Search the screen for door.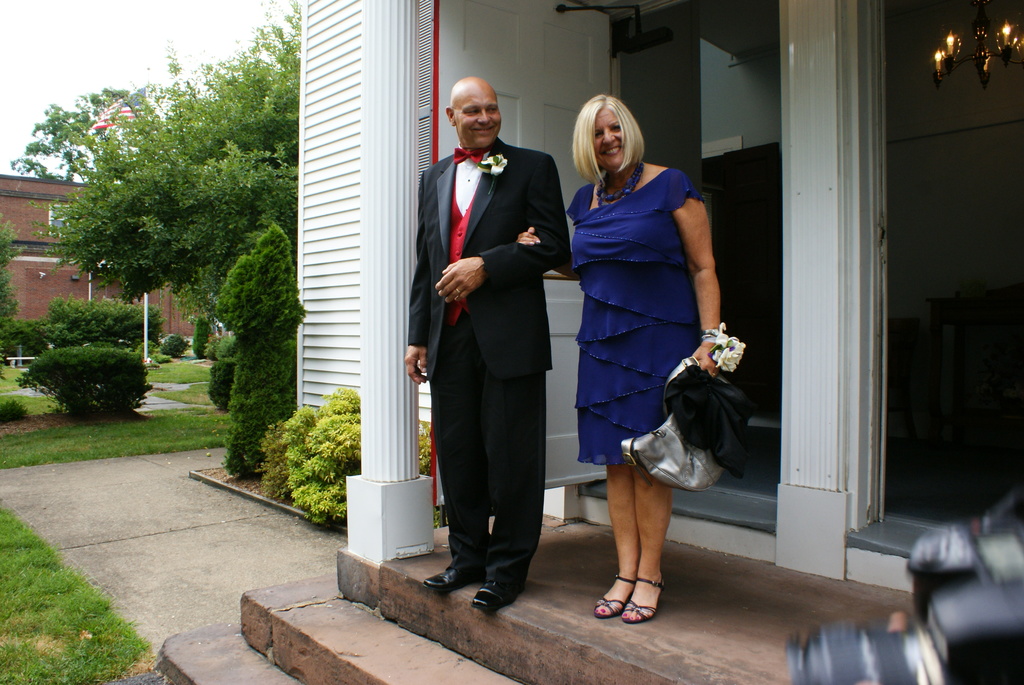
Found at [left=428, top=0, right=611, bottom=509].
